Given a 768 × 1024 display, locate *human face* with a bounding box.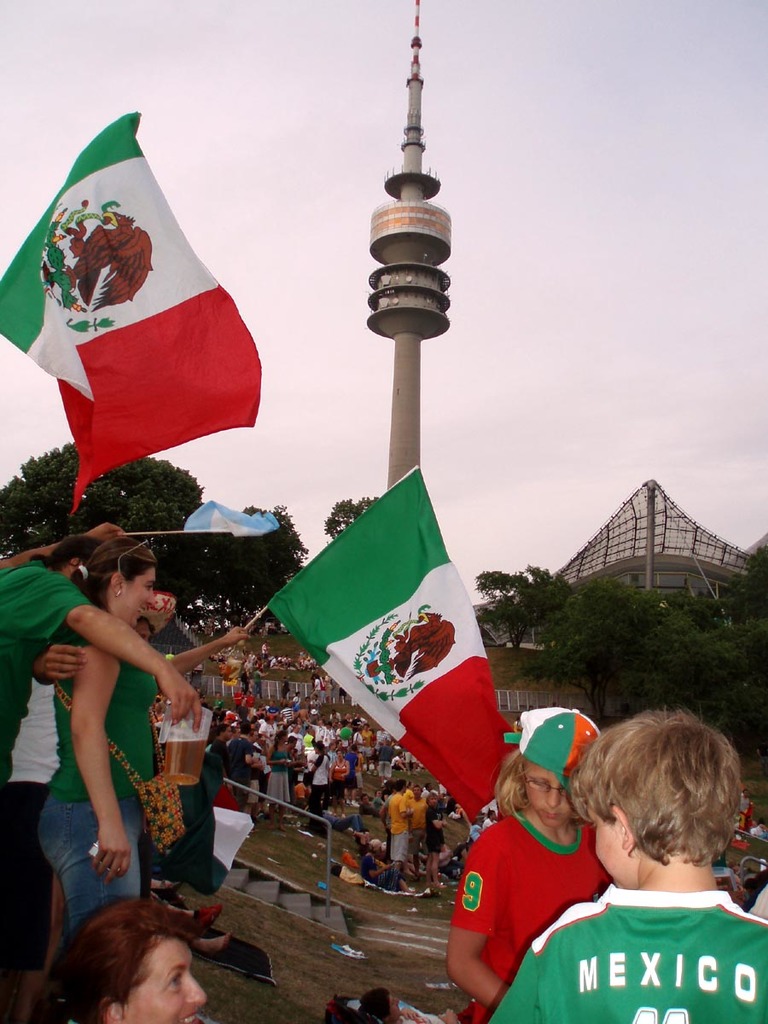
Located: region(131, 937, 210, 1023).
